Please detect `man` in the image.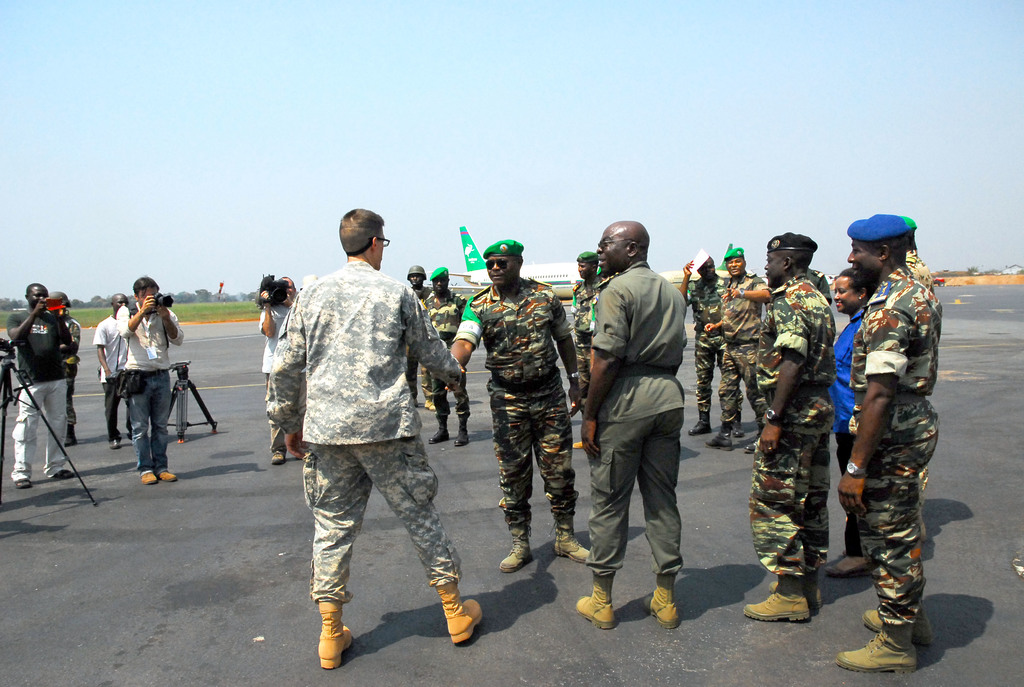
419, 262, 468, 449.
